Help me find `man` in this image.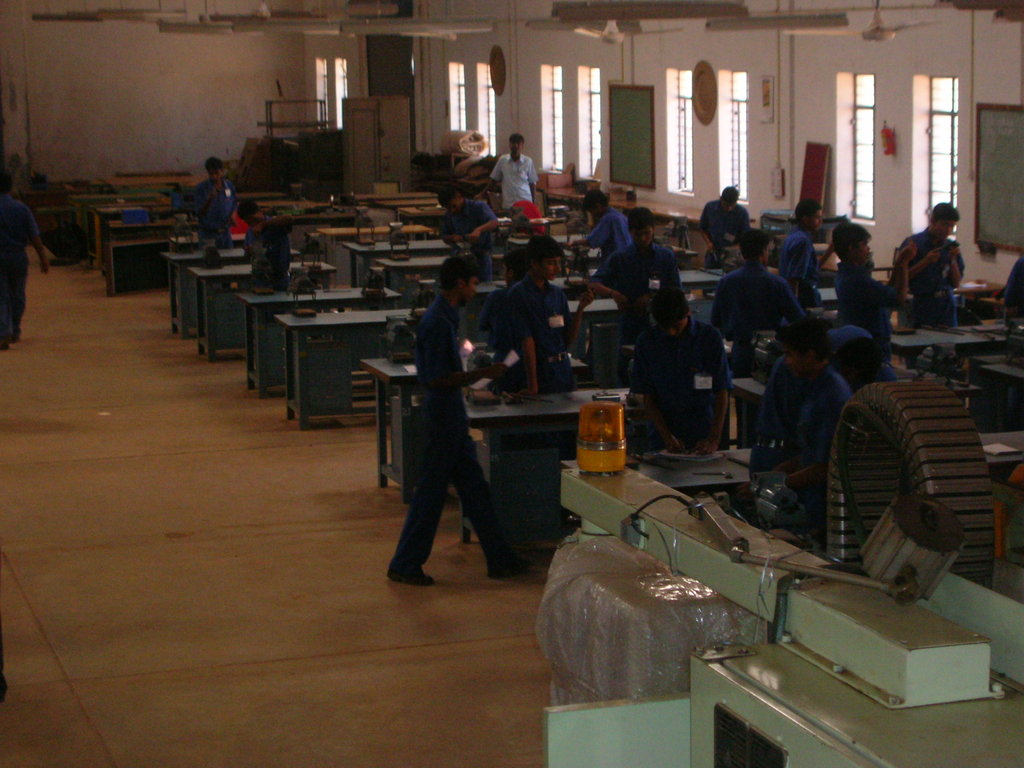
Found it: left=230, top=196, right=301, bottom=296.
